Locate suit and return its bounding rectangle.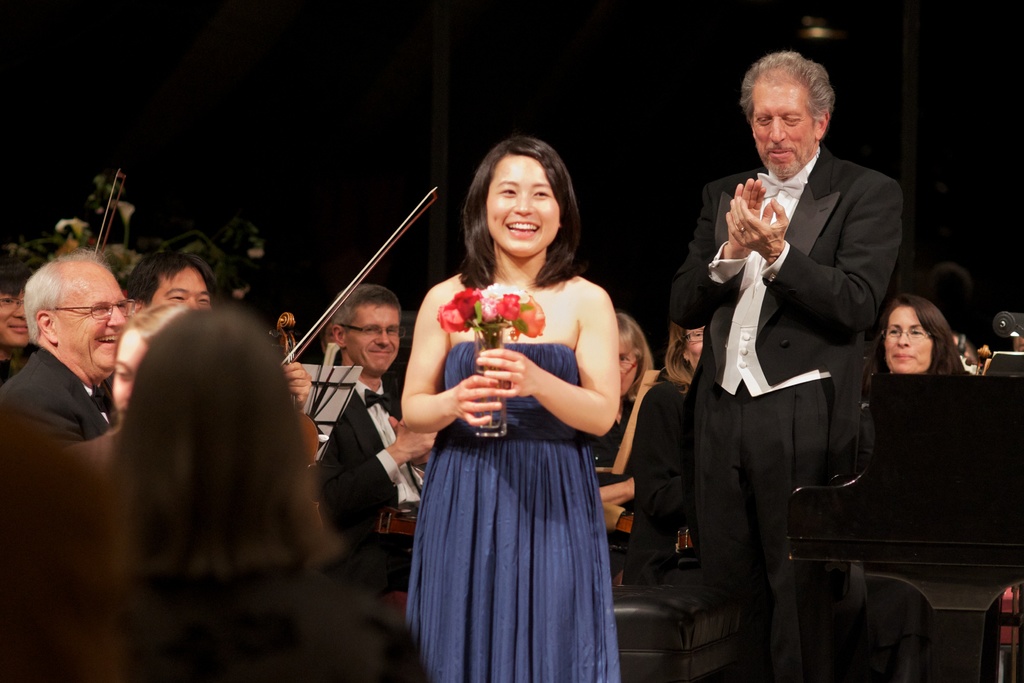
{"x1": 325, "y1": 372, "x2": 435, "y2": 532}.
